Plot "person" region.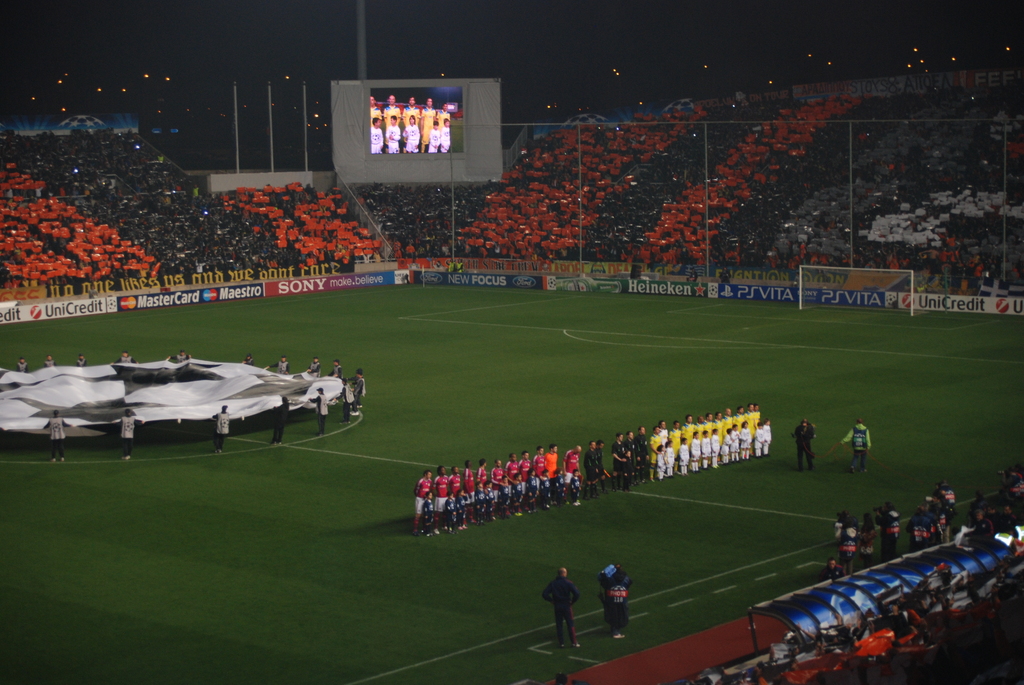
Plotted at left=599, top=562, right=633, bottom=637.
